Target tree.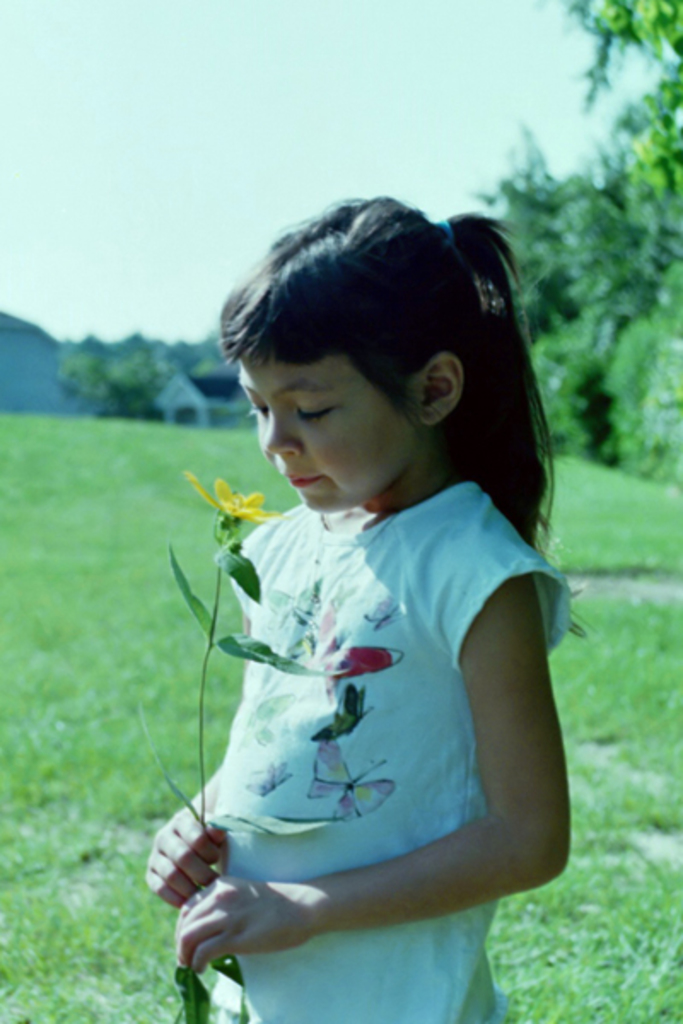
Target region: x1=46, y1=0, x2=681, y2=490.
